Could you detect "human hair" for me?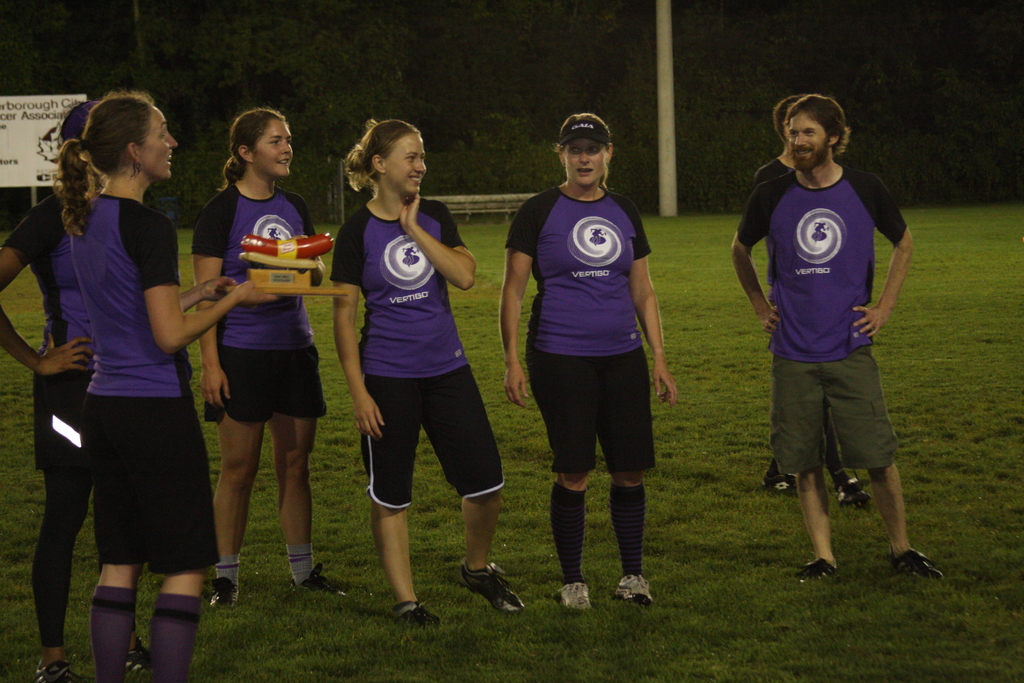
Detection result: x1=787 y1=92 x2=847 y2=165.
